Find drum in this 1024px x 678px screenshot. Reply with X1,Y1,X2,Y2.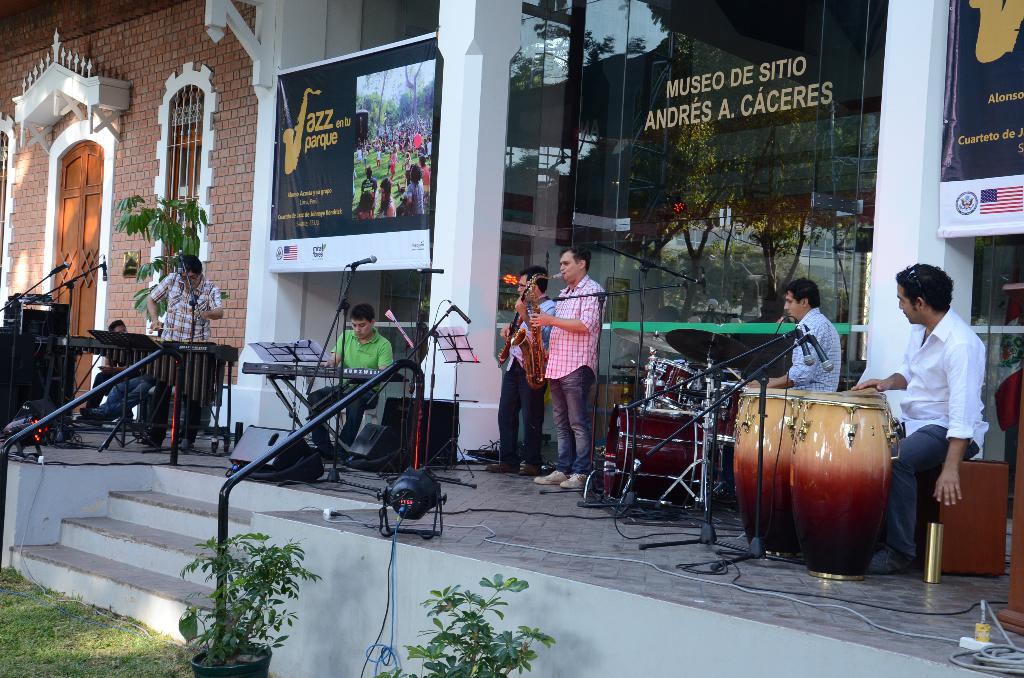
729,382,805,562.
